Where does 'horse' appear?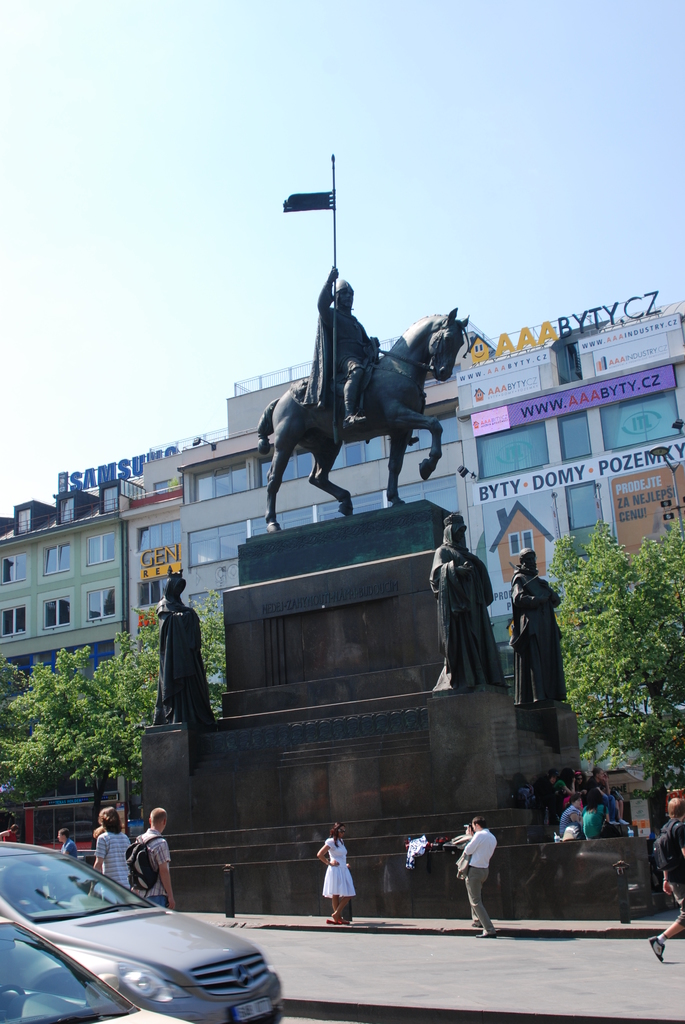
Appears at (256,309,471,531).
